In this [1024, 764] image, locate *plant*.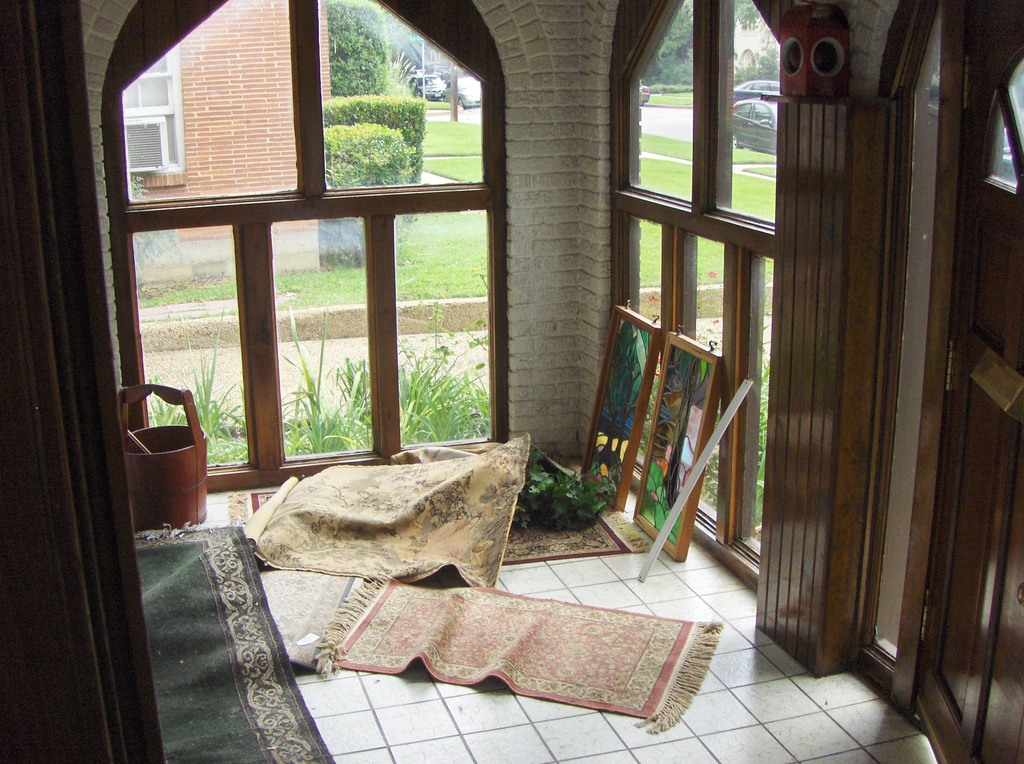
Bounding box: (x1=763, y1=259, x2=774, y2=286).
